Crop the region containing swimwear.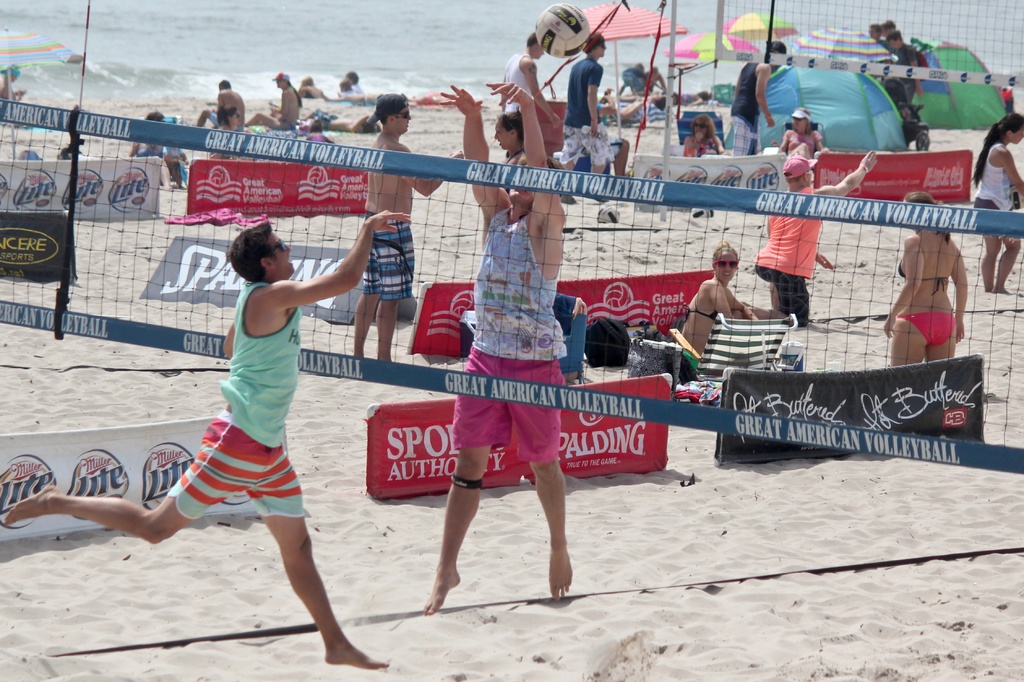
Crop region: <box>447,204,560,466</box>.
